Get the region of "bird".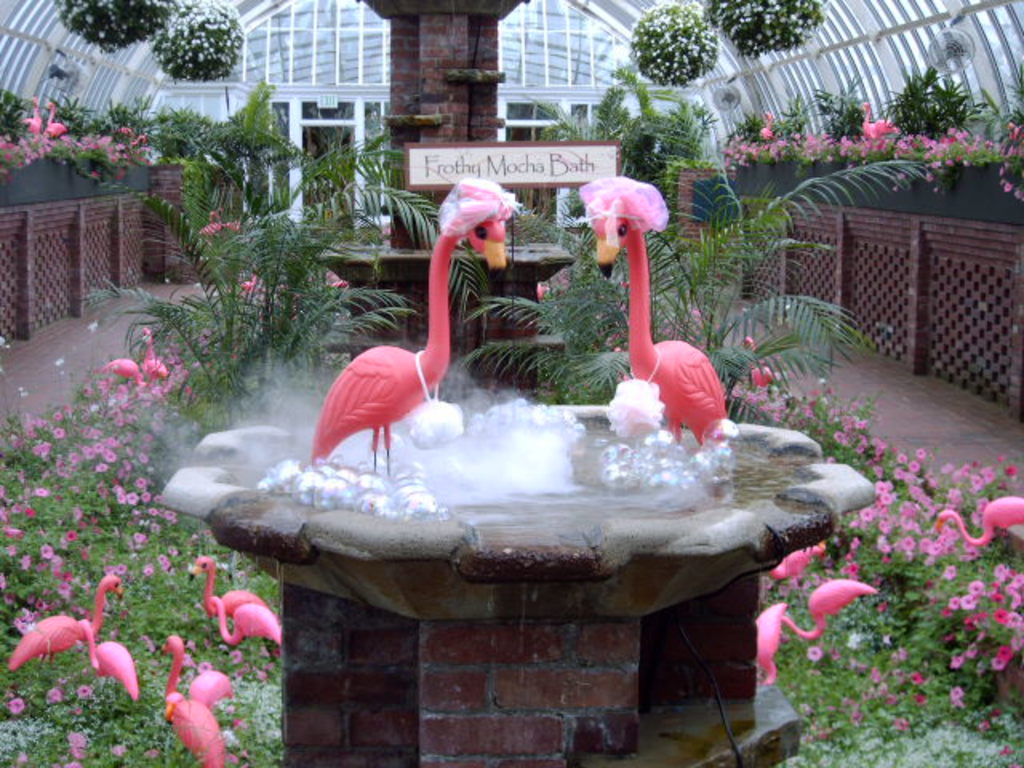
(x1=582, y1=192, x2=718, y2=451).
